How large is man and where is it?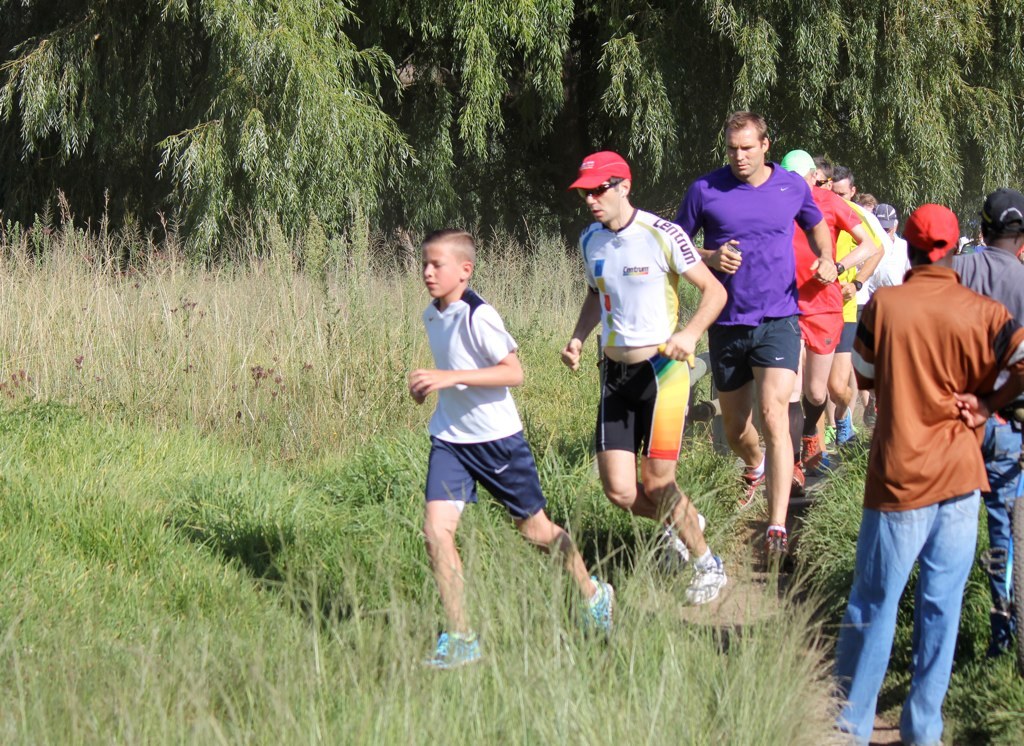
Bounding box: [786, 150, 876, 490].
